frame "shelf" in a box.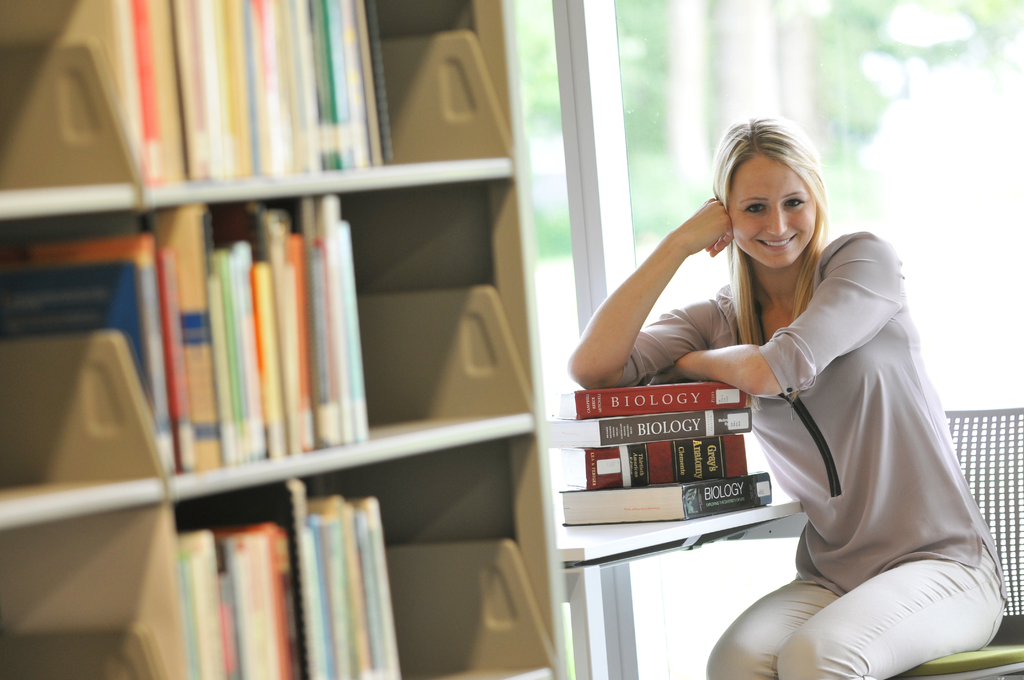
box(3, 179, 532, 495).
